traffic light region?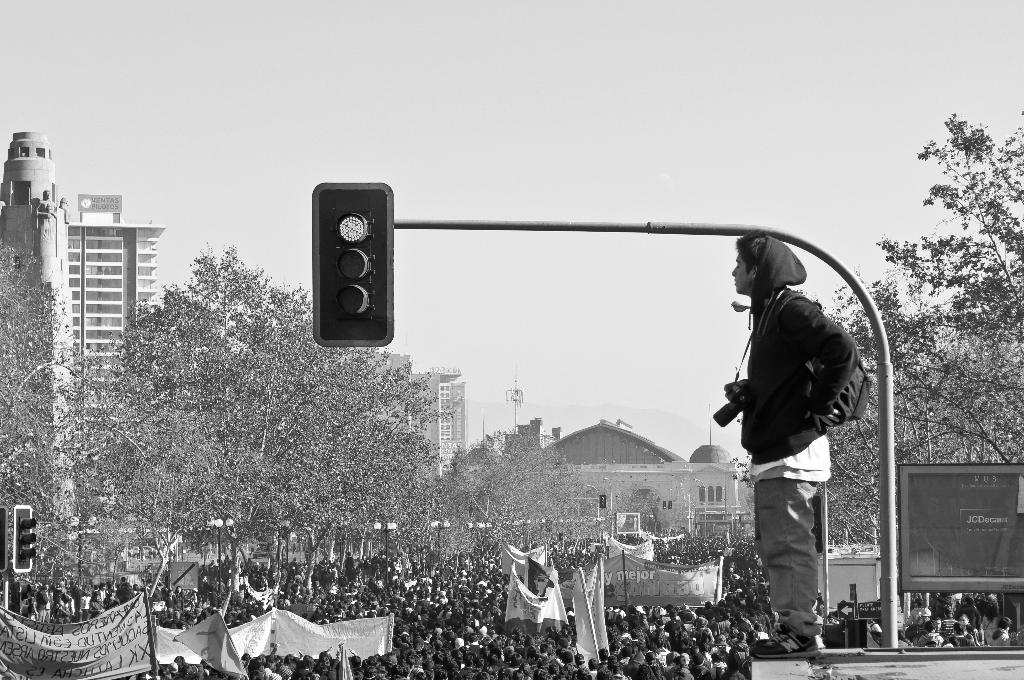
crop(311, 181, 394, 346)
